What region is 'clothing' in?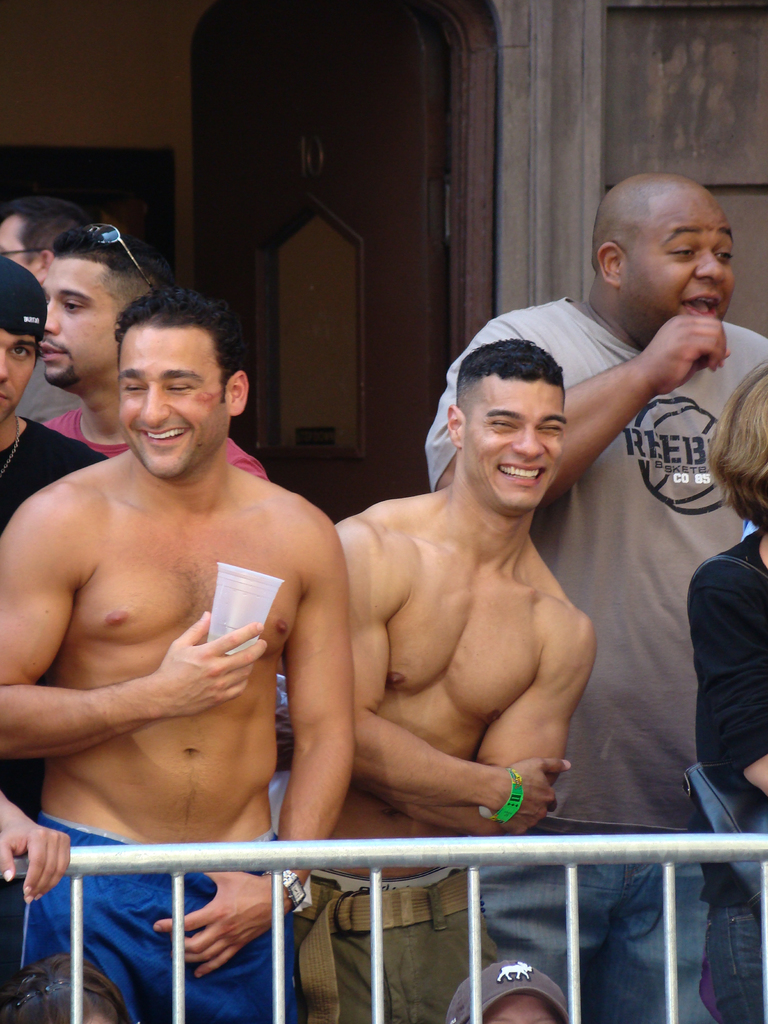
x1=289 y1=890 x2=492 y2=1021.
